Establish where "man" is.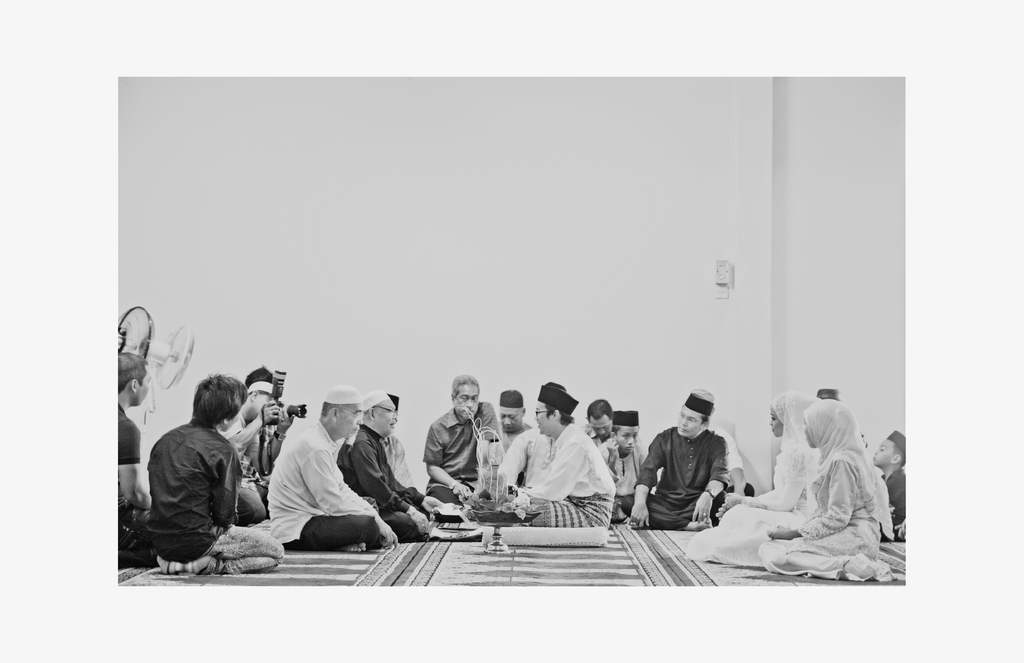
Established at BBox(689, 389, 752, 497).
